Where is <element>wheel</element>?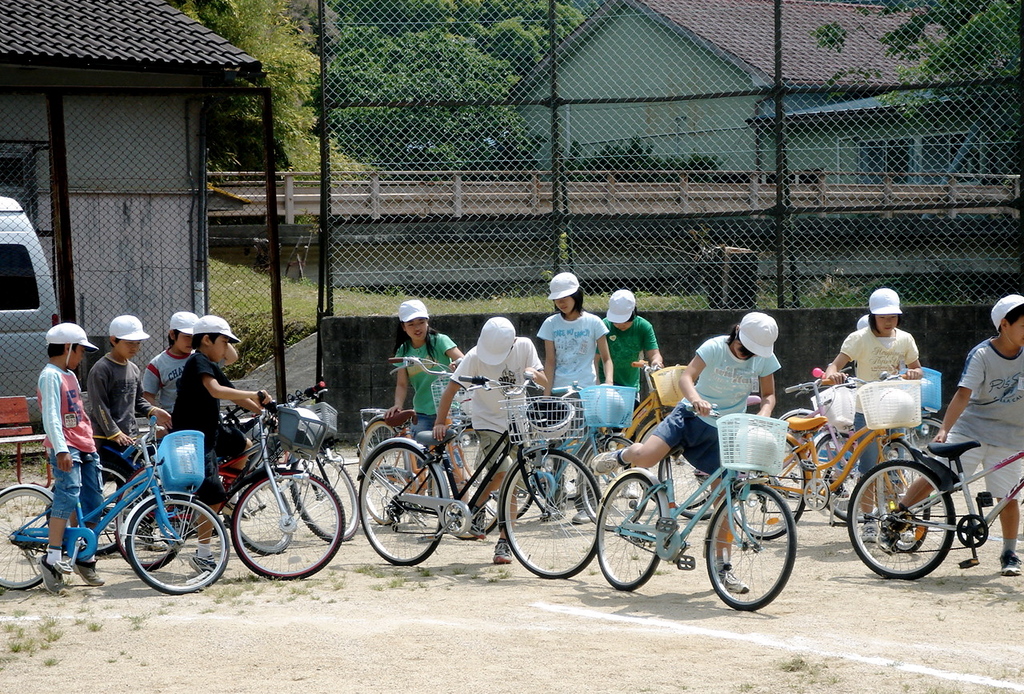
rect(876, 439, 926, 556).
